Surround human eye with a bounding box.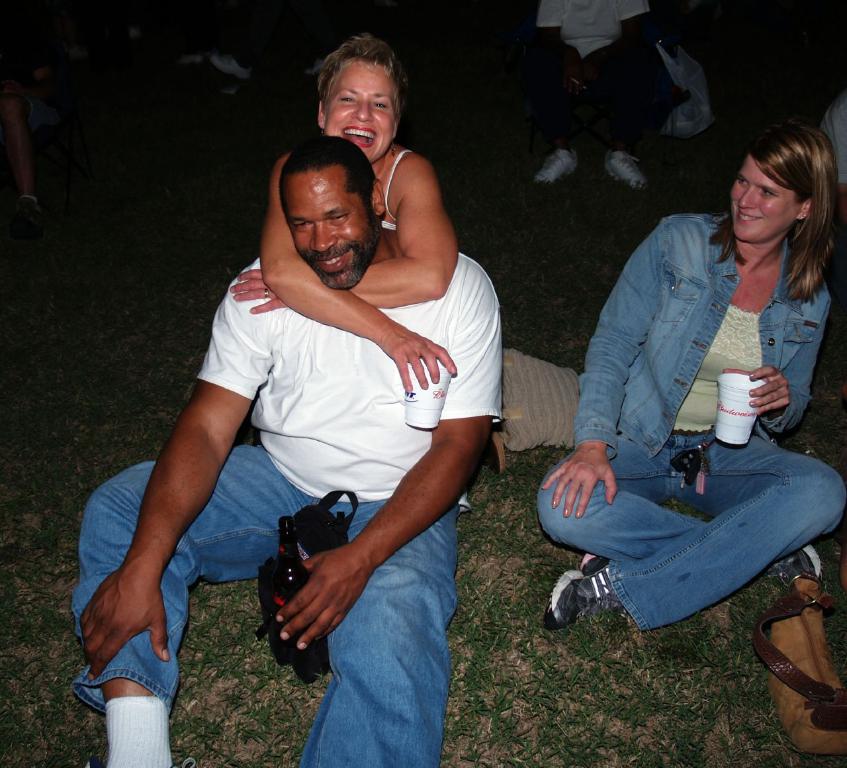
x1=334, y1=92, x2=358, y2=105.
